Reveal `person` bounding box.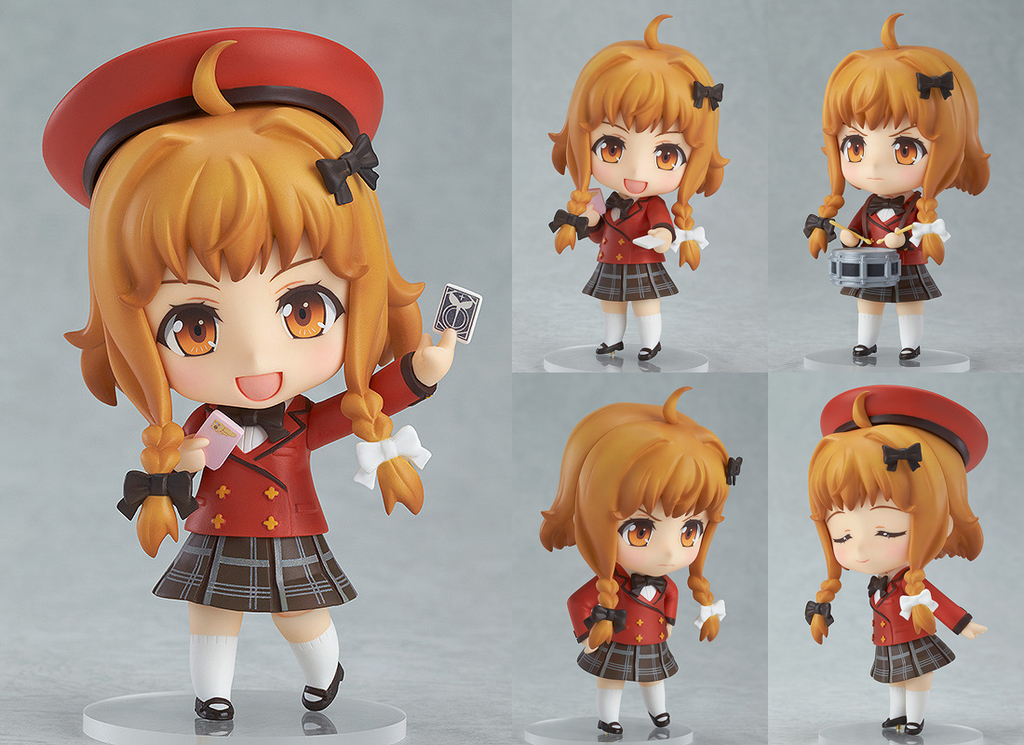
Revealed: left=803, top=12, right=990, bottom=358.
